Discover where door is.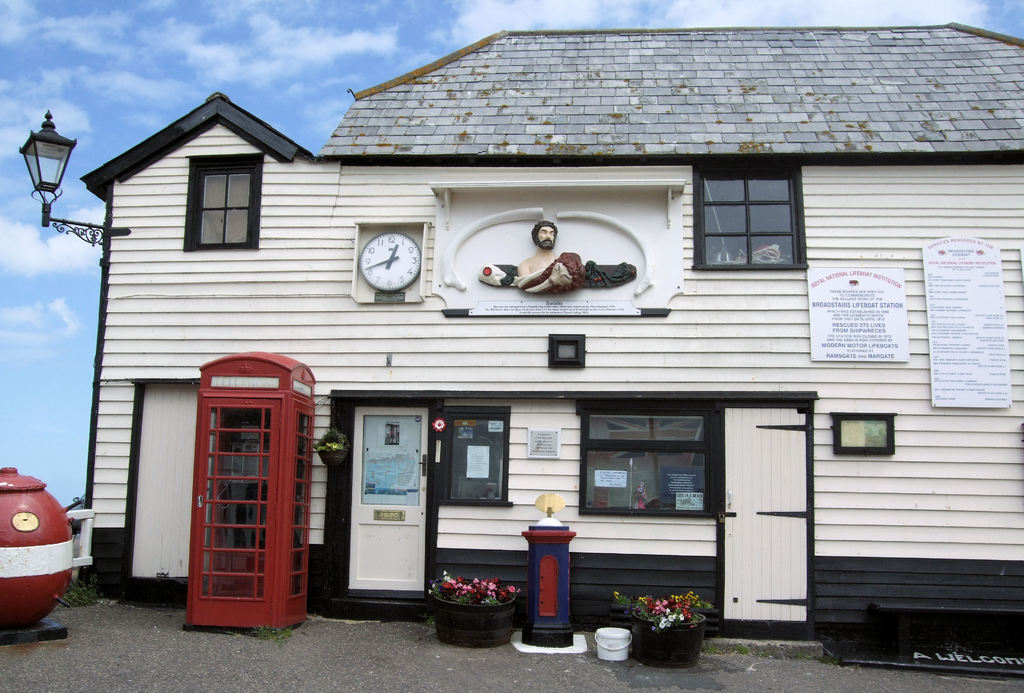
Discovered at <box>182,390,296,626</box>.
